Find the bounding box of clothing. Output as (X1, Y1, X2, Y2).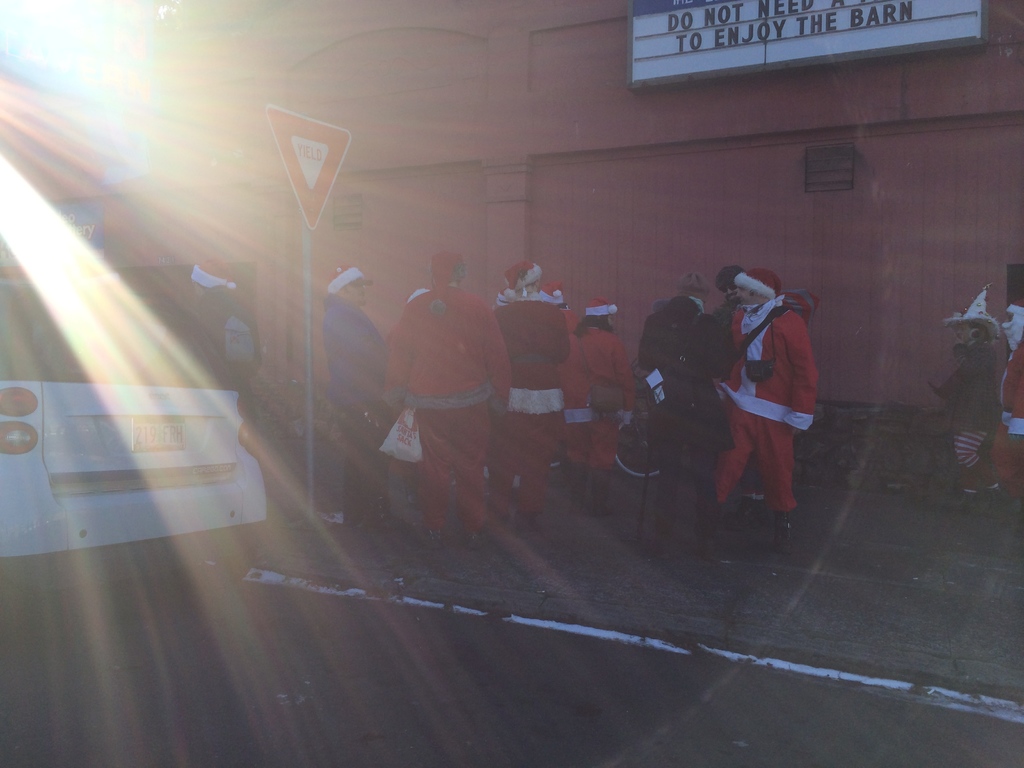
(192, 292, 269, 438).
